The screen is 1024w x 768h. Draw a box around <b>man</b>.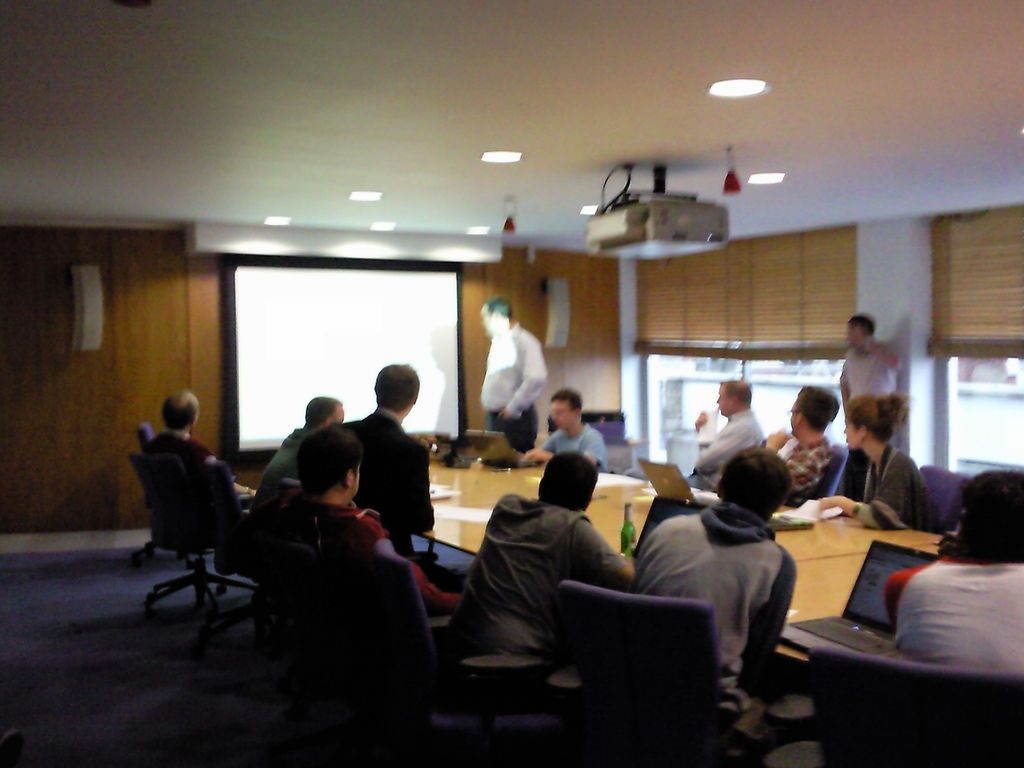
box(837, 307, 909, 419).
